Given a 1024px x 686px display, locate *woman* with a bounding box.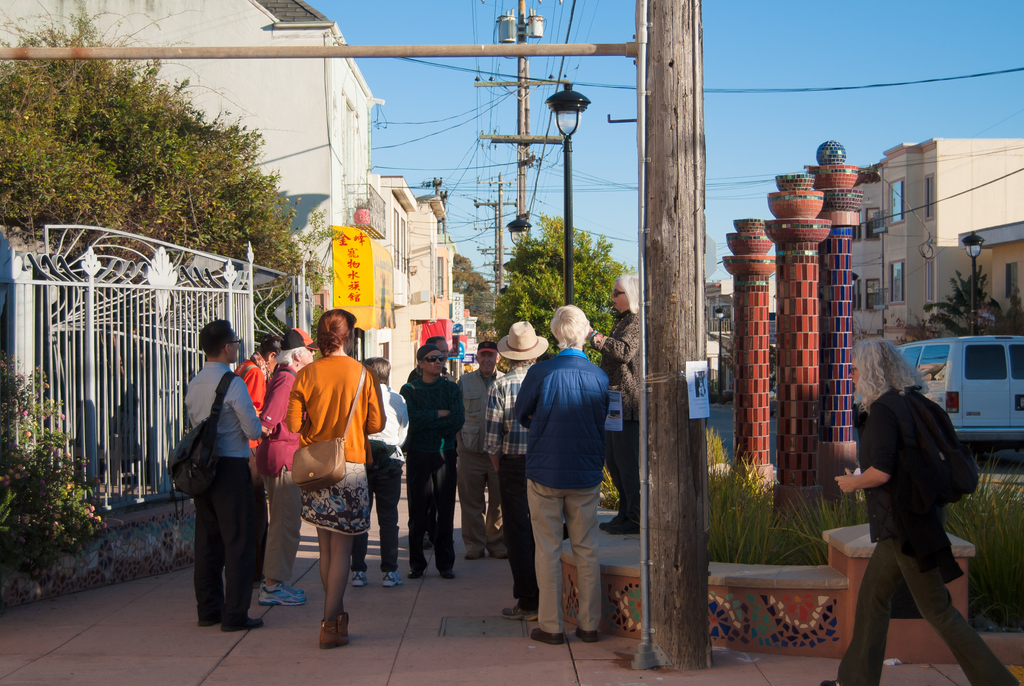
Located: (268,294,365,642).
